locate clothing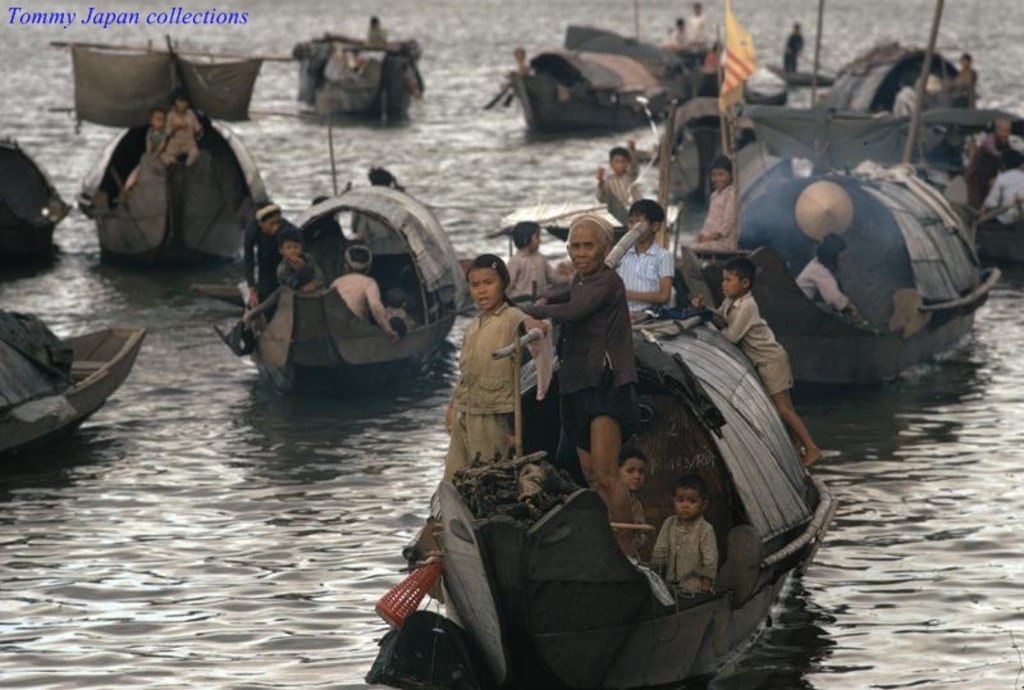
detection(242, 215, 297, 302)
